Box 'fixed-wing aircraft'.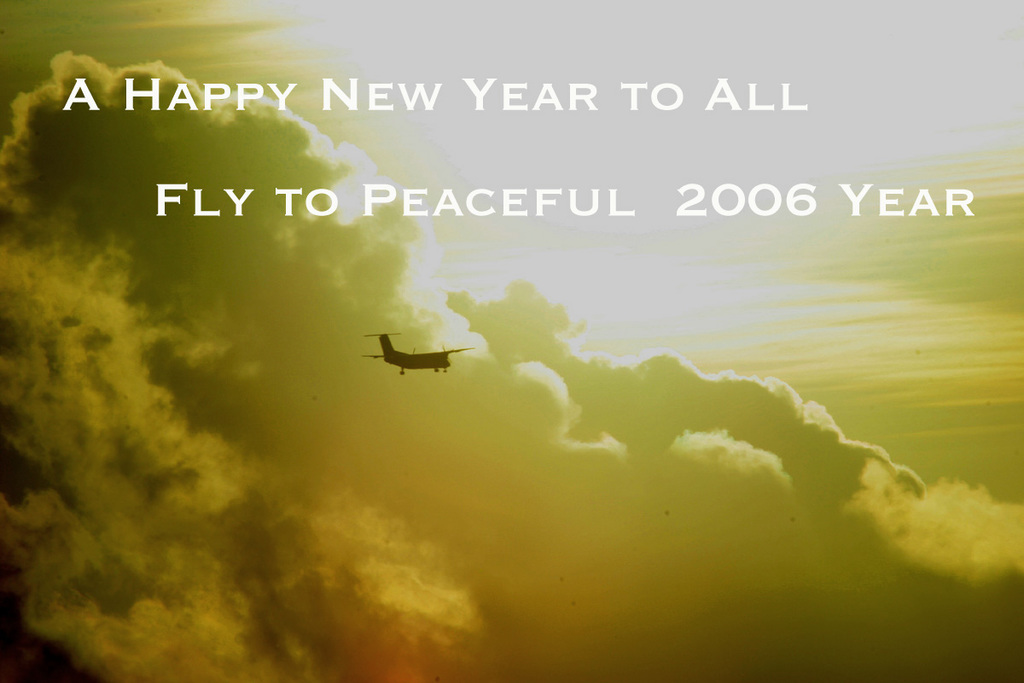
360:334:476:377.
